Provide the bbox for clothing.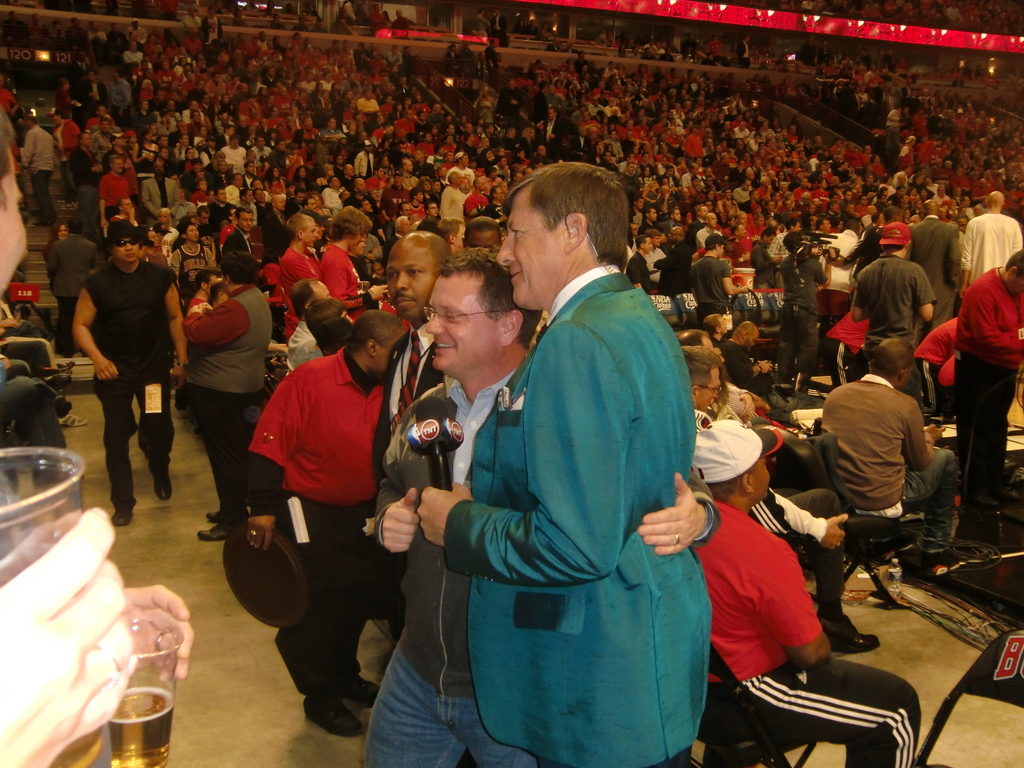
box=[819, 372, 957, 554].
